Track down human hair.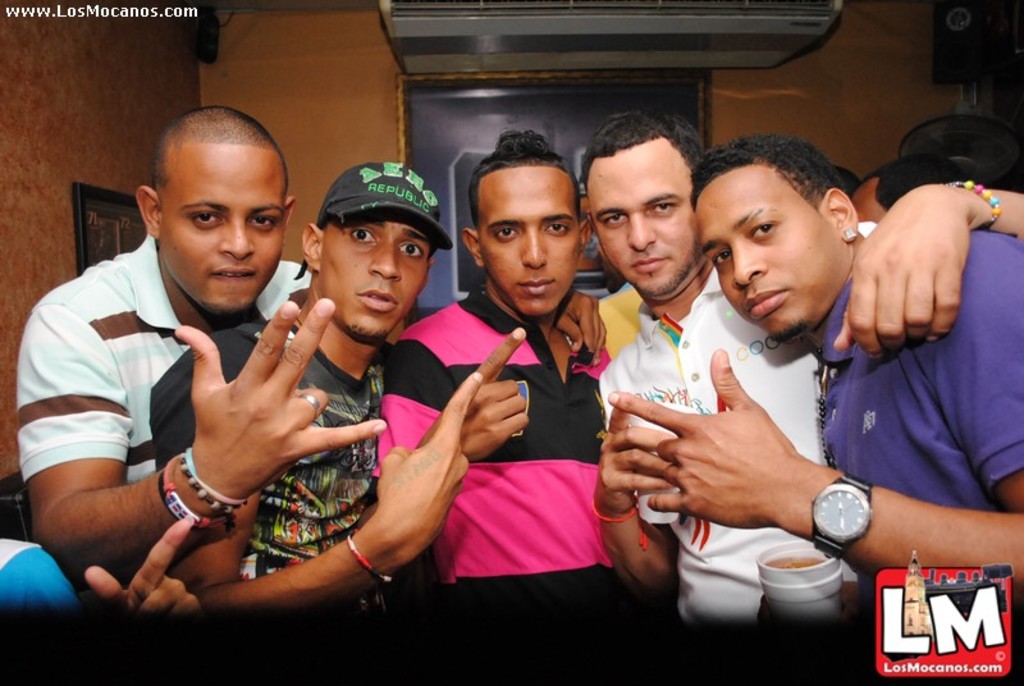
Tracked to pyautogui.locateOnScreen(580, 115, 705, 188).
